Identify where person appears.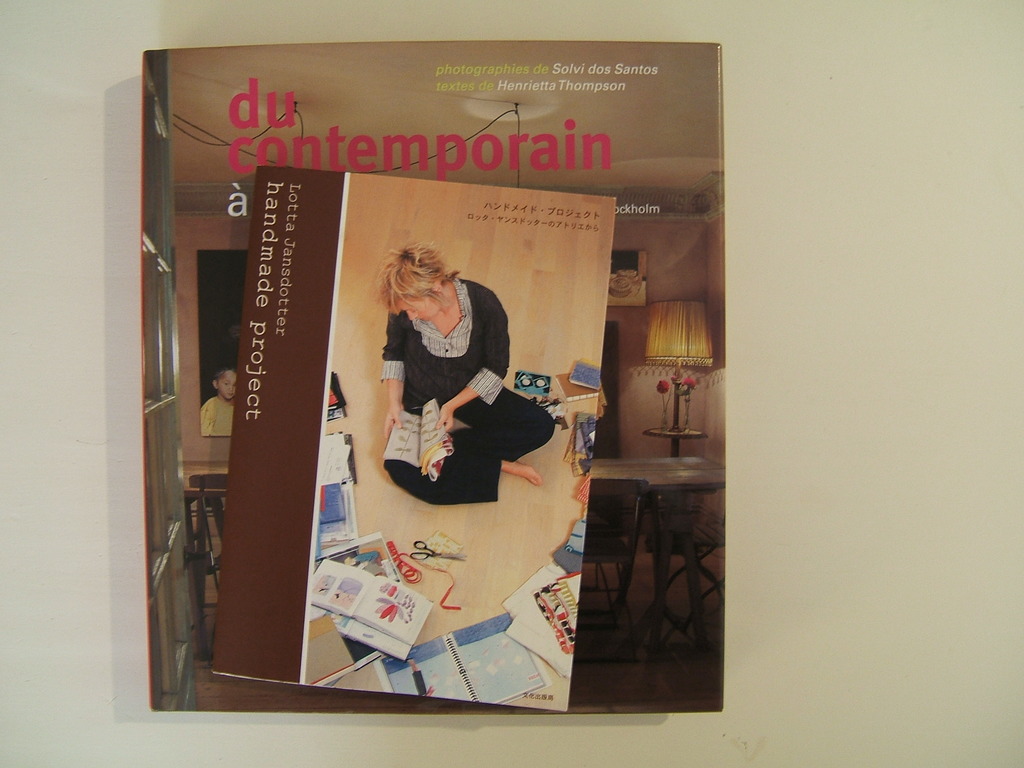
Appears at box(198, 364, 239, 436).
